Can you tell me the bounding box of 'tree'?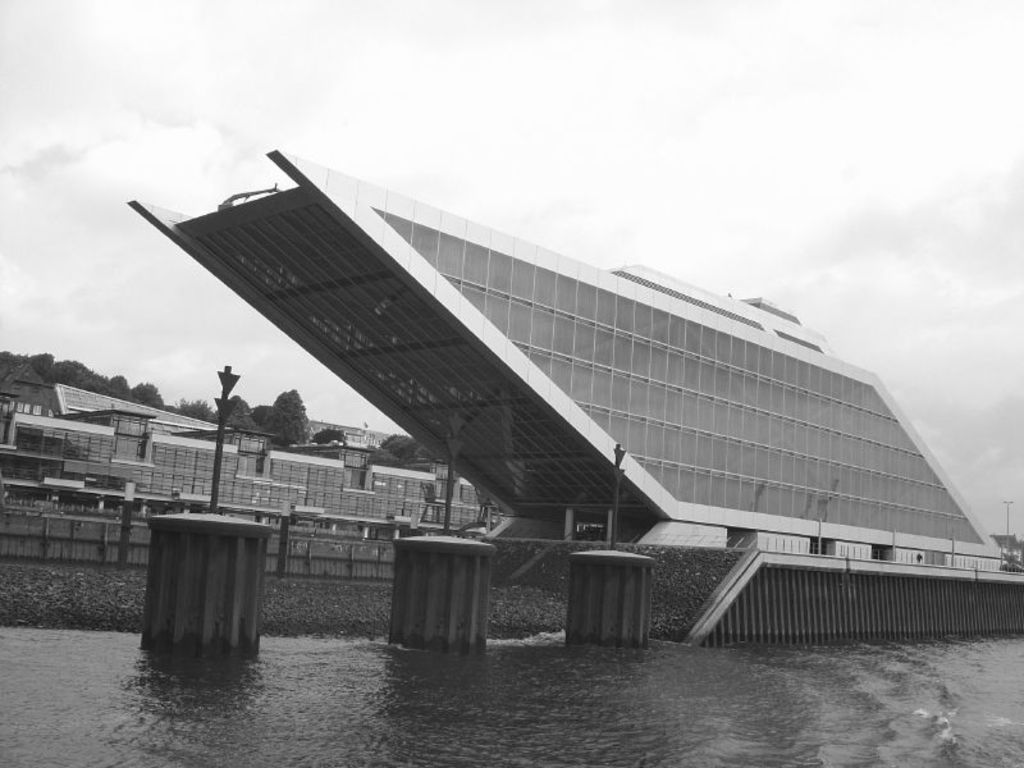
left=173, top=397, right=218, bottom=424.
